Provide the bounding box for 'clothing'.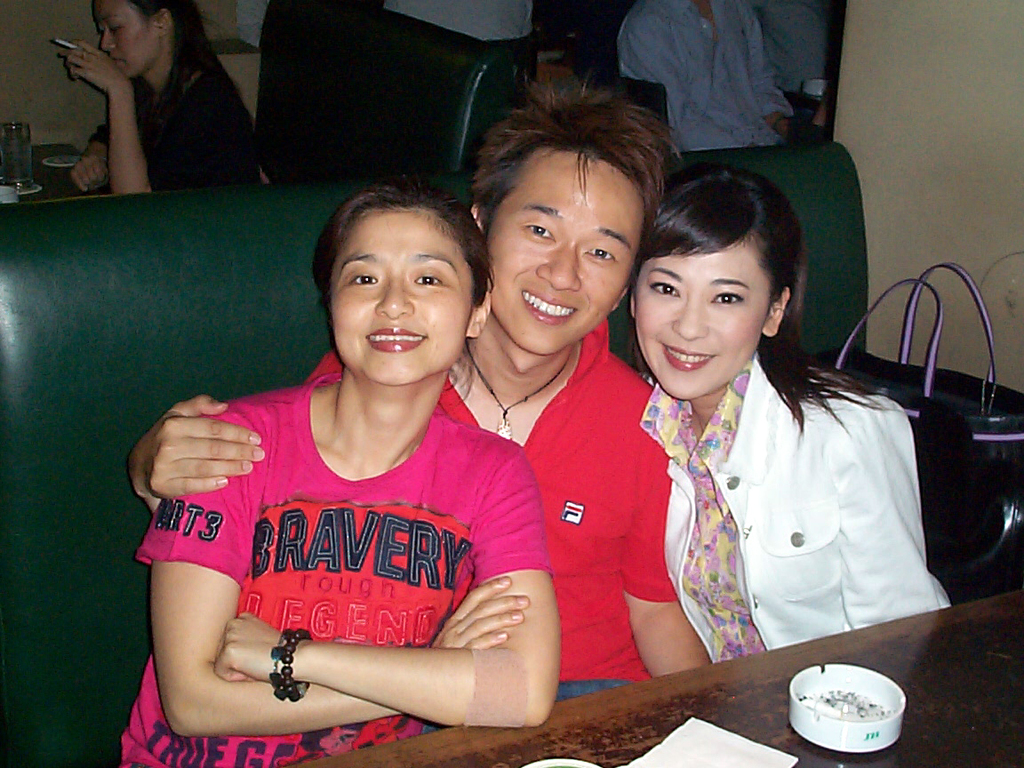
left=619, top=0, right=804, bottom=162.
